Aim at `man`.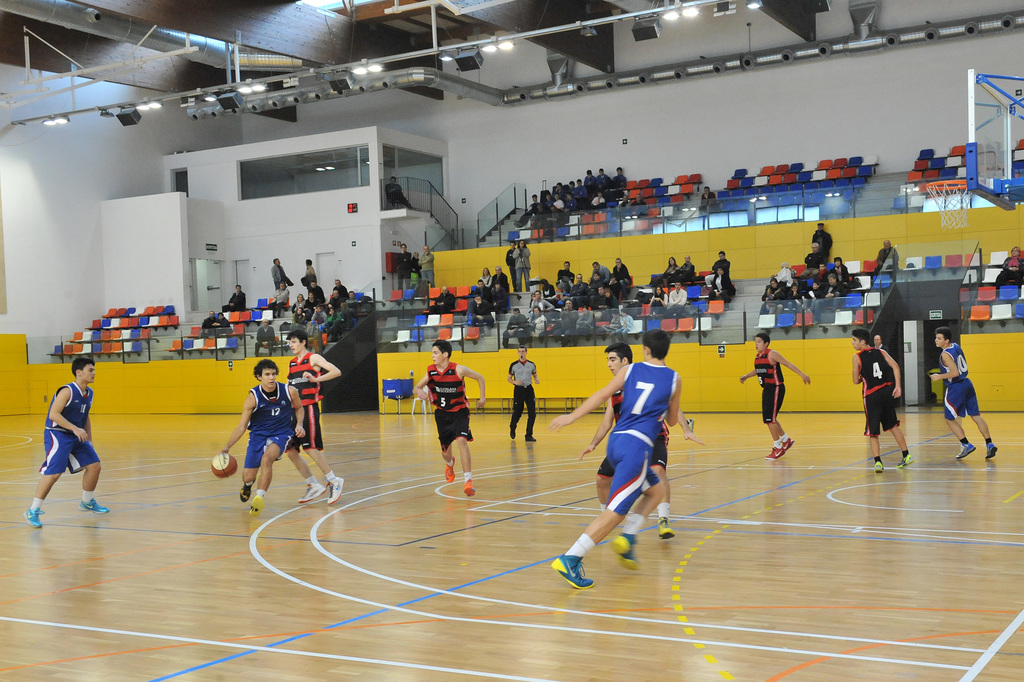
Aimed at {"x1": 578, "y1": 343, "x2": 705, "y2": 537}.
